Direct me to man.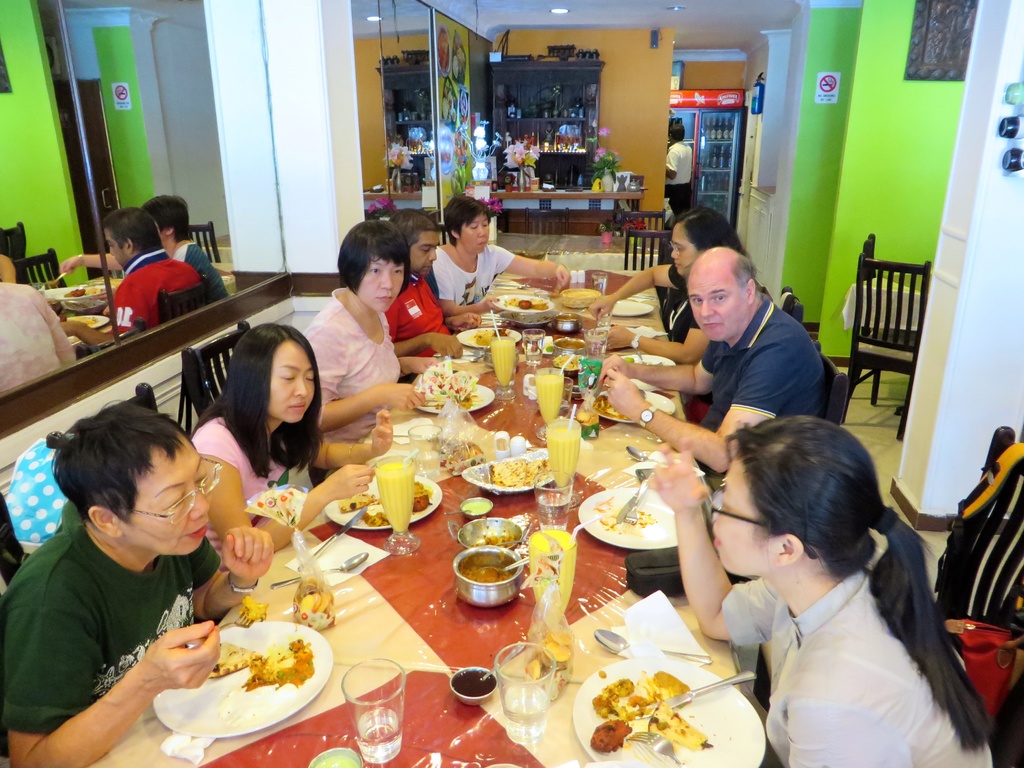
Direction: x1=62, y1=189, x2=228, y2=282.
